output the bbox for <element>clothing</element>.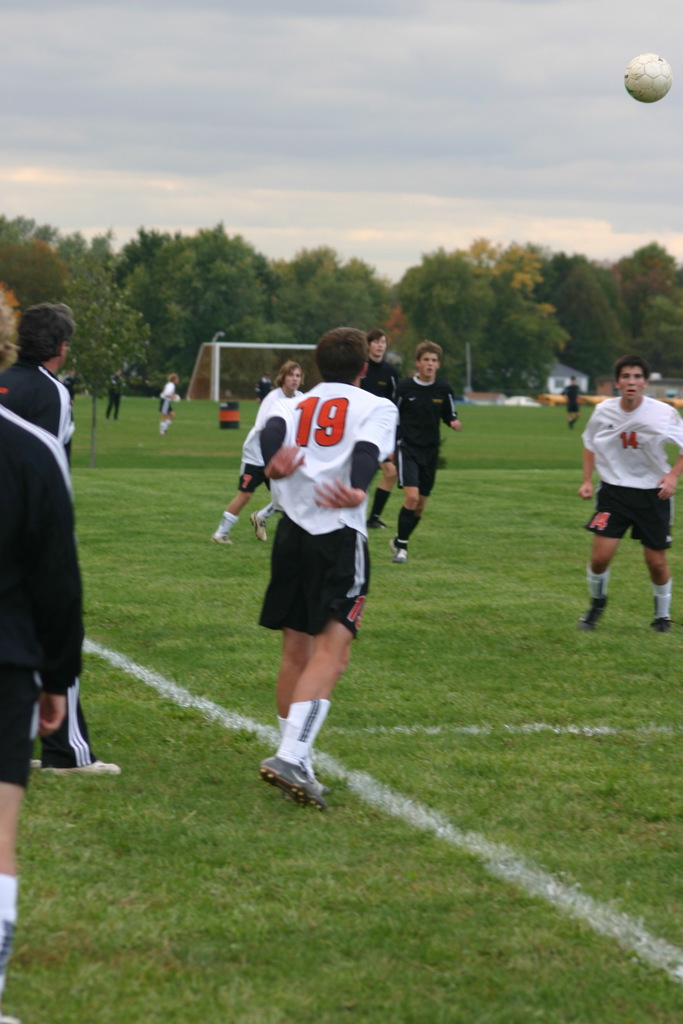
x1=0, y1=406, x2=89, y2=791.
